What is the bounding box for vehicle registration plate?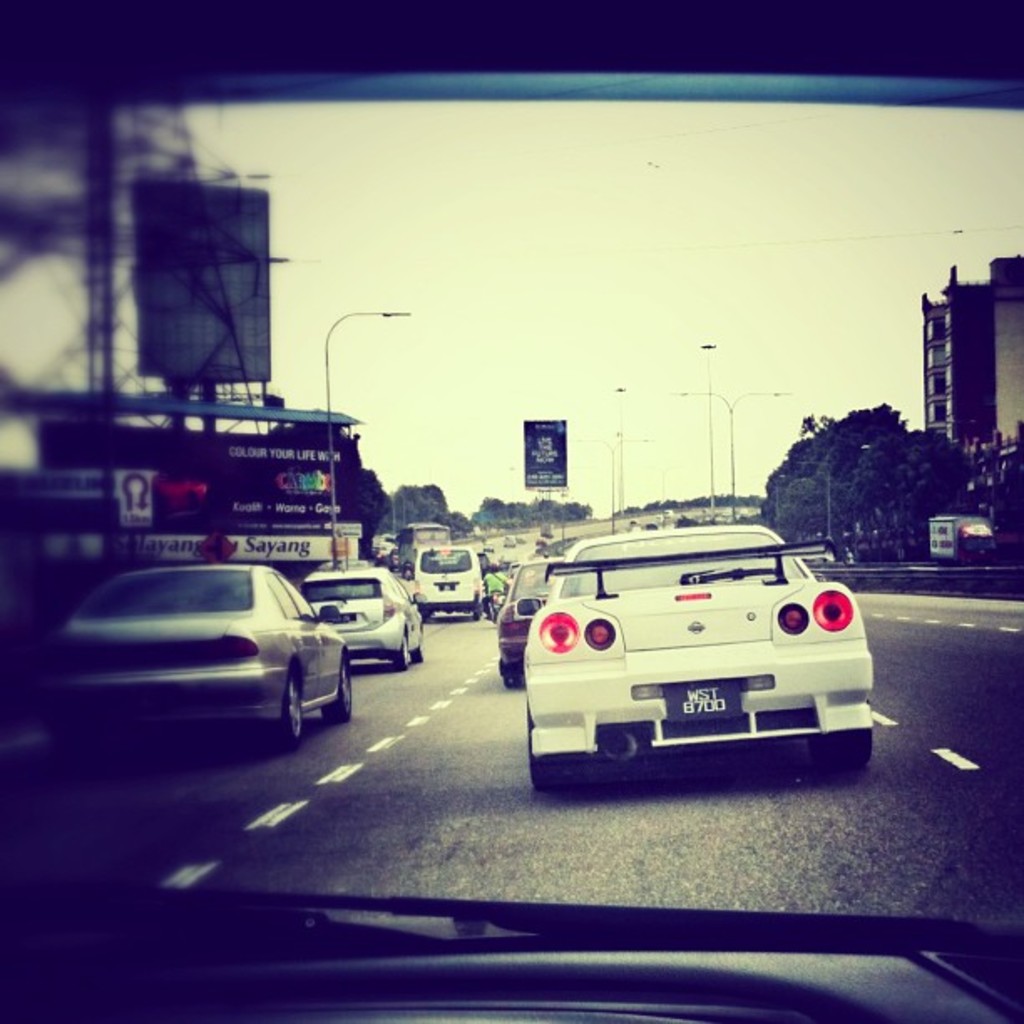
659, 679, 735, 718.
